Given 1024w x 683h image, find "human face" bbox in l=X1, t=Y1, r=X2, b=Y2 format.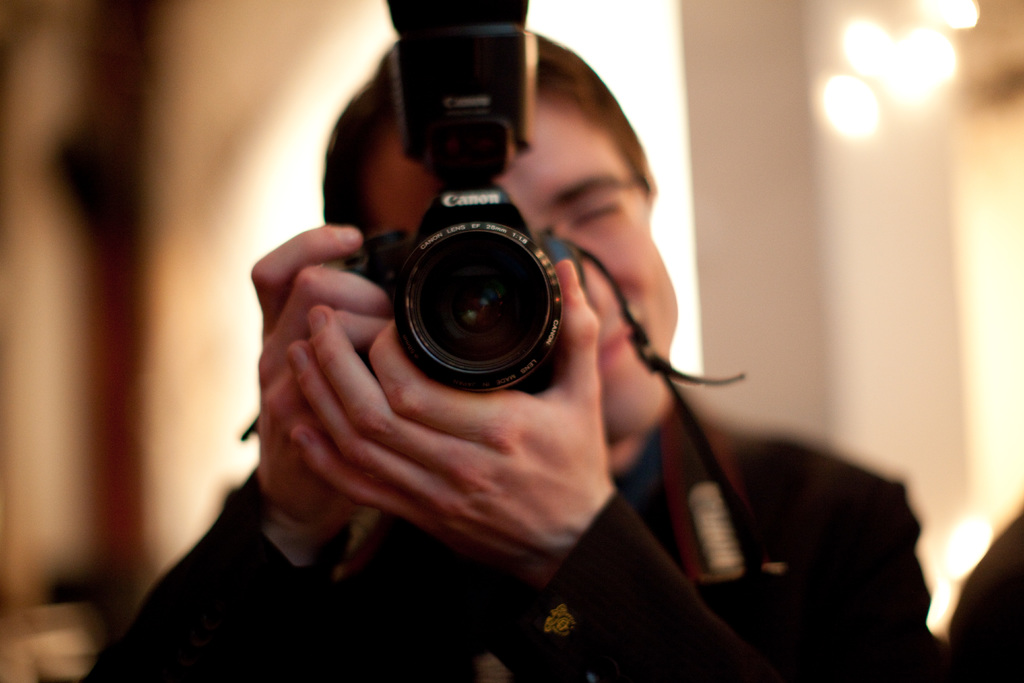
l=375, t=131, r=680, b=432.
